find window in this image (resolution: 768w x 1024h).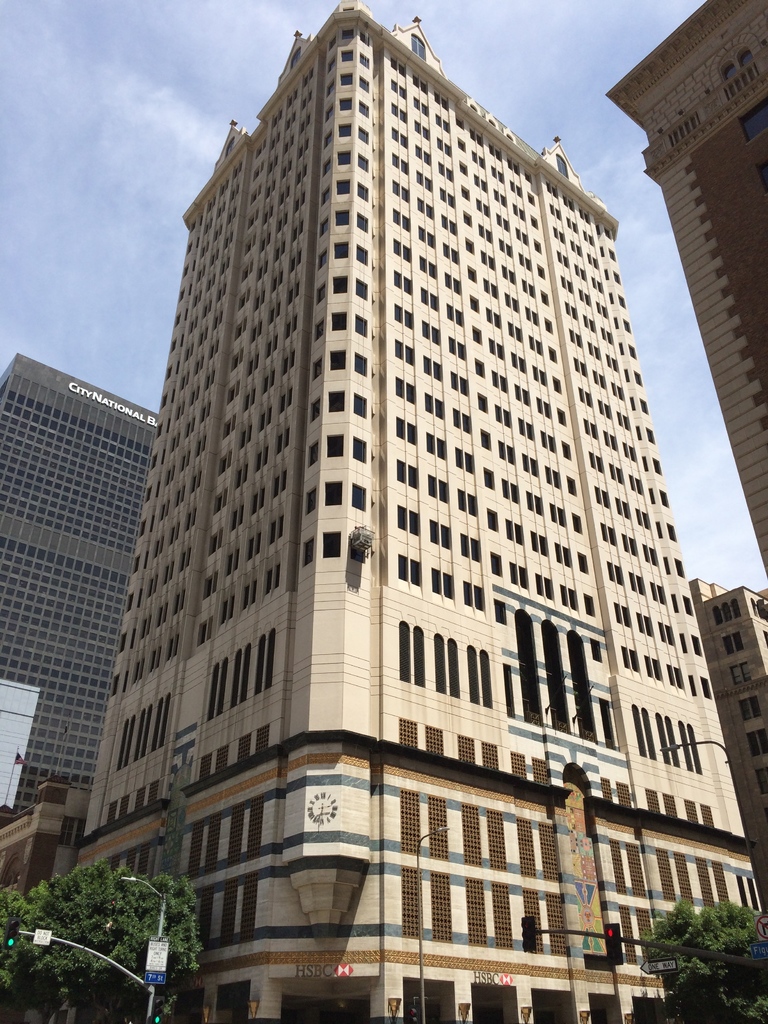
bbox=[506, 292, 518, 312].
